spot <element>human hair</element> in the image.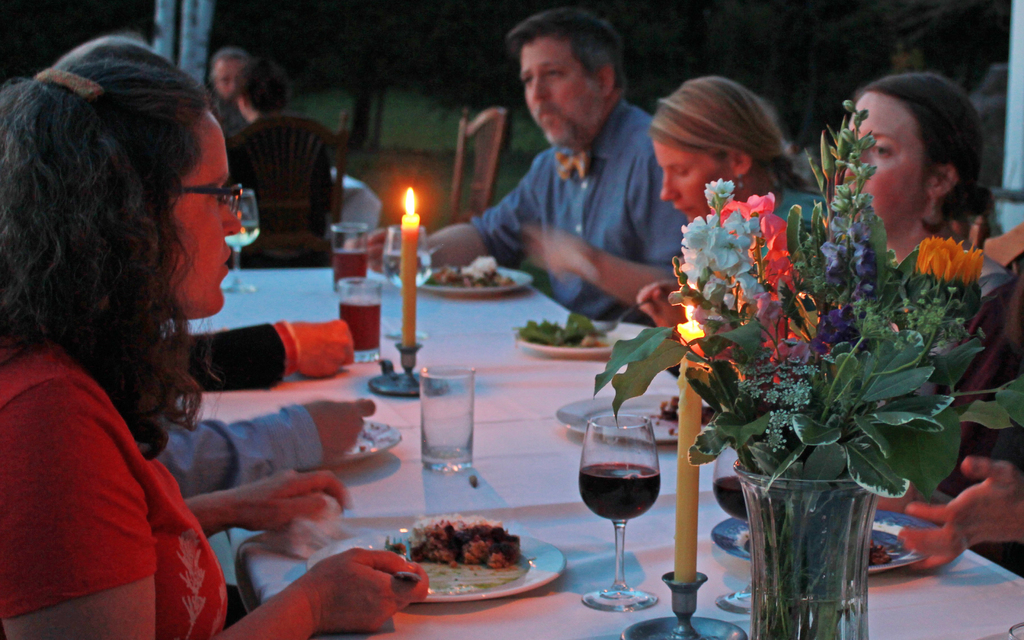
<element>human hair</element> found at (x1=505, y1=6, x2=630, y2=87).
